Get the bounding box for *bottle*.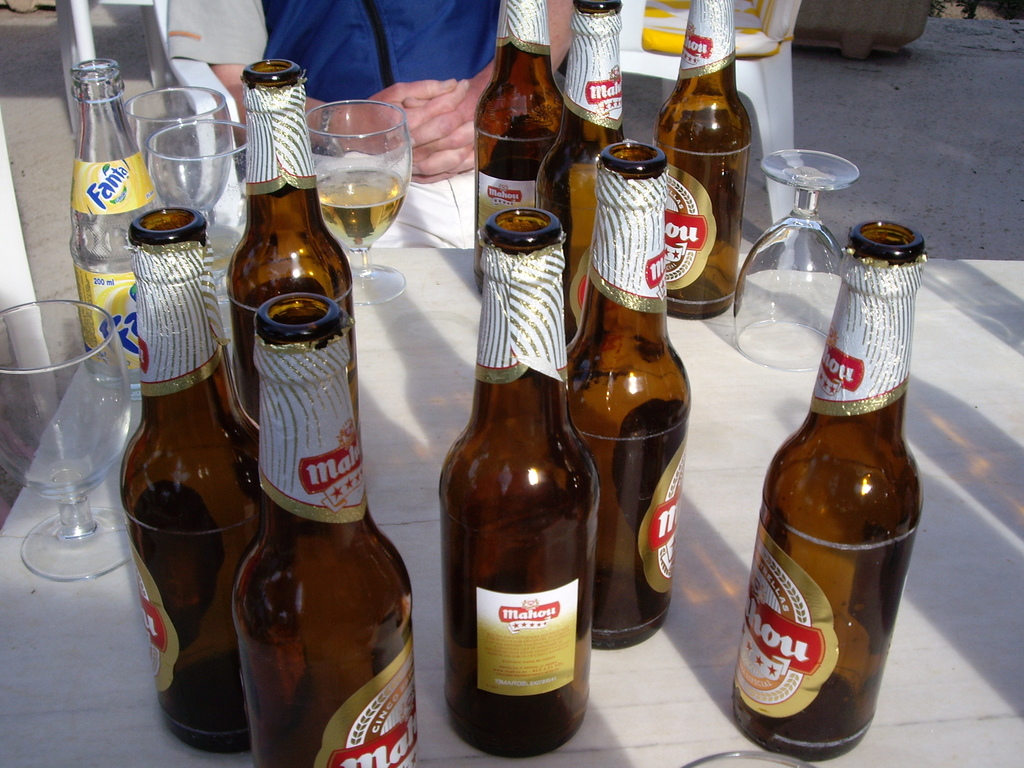
232 291 414 767.
